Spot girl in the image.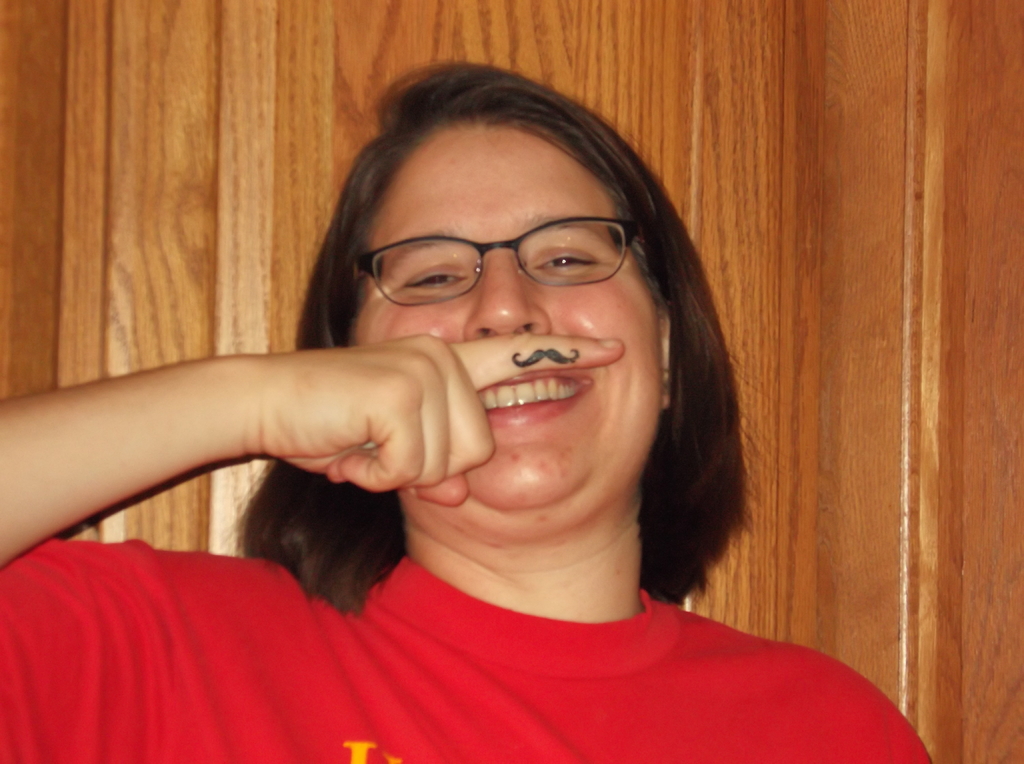
girl found at {"x1": 0, "y1": 56, "x2": 932, "y2": 763}.
